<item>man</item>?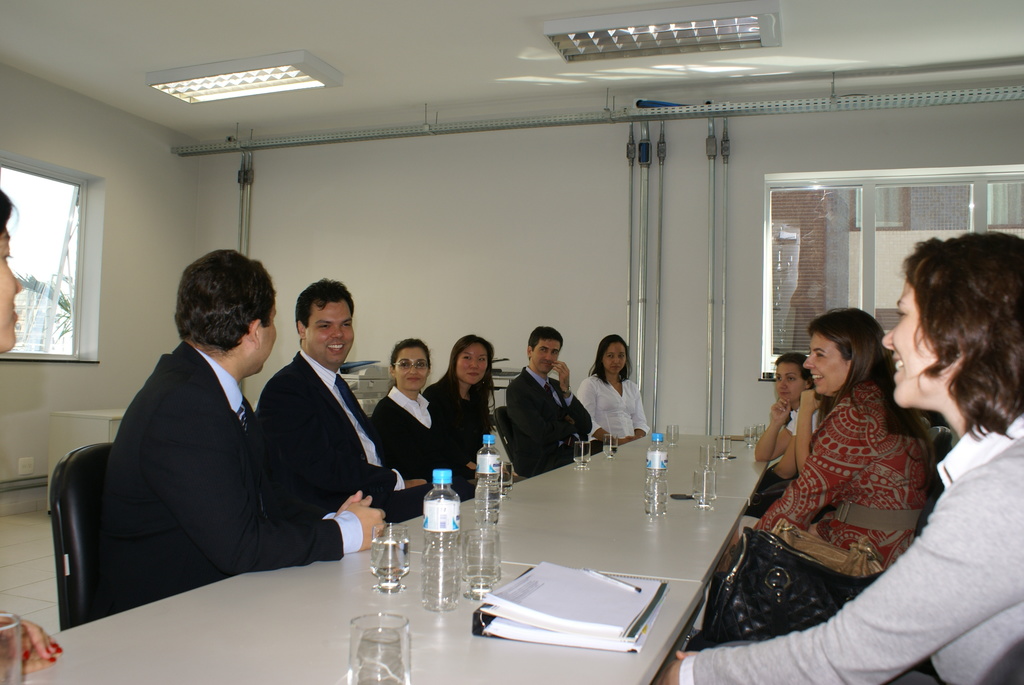
{"x1": 70, "y1": 235, "x2": 323, "y2": 640}
